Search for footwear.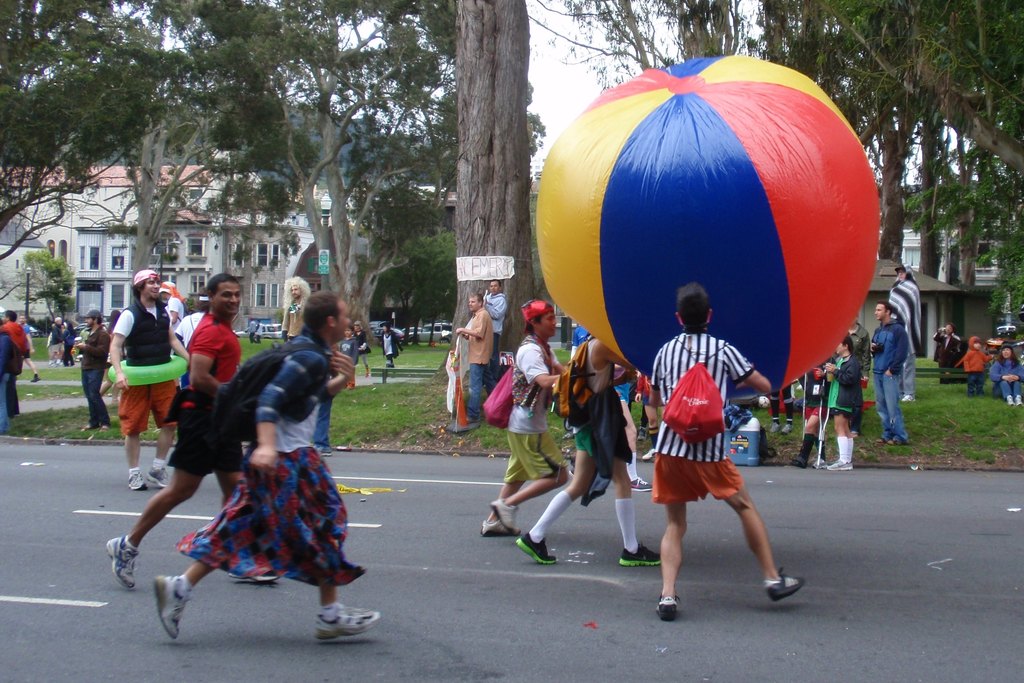
Found at 875,434,883,446.
